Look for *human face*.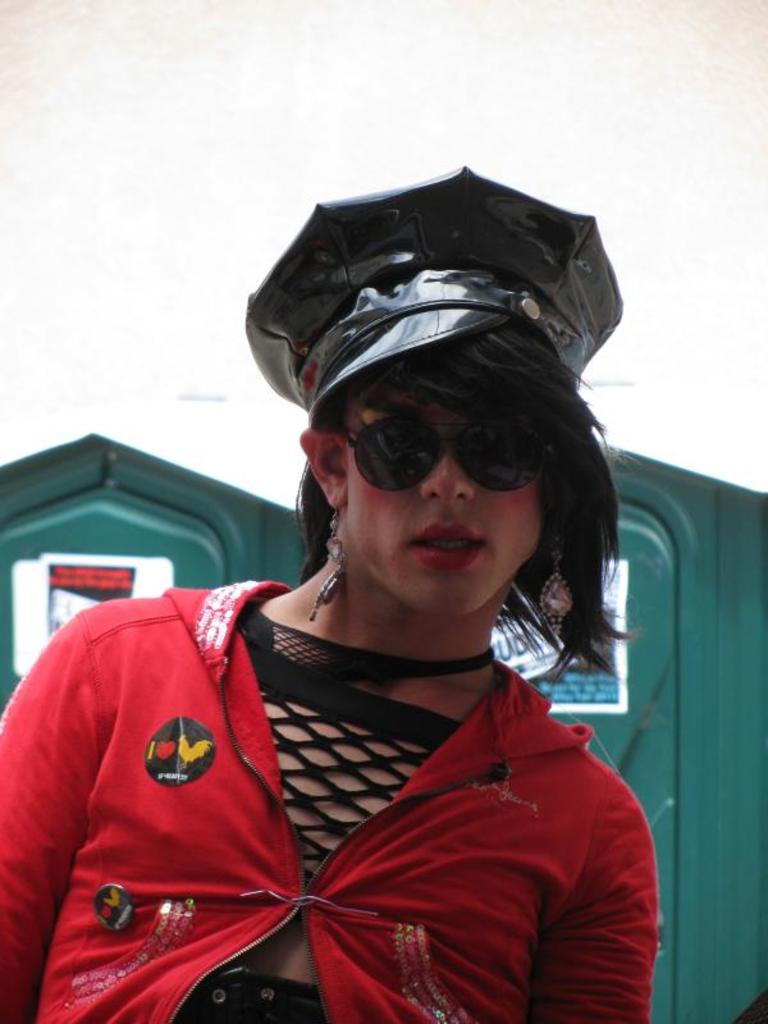
Found: 353,370,545,620.
